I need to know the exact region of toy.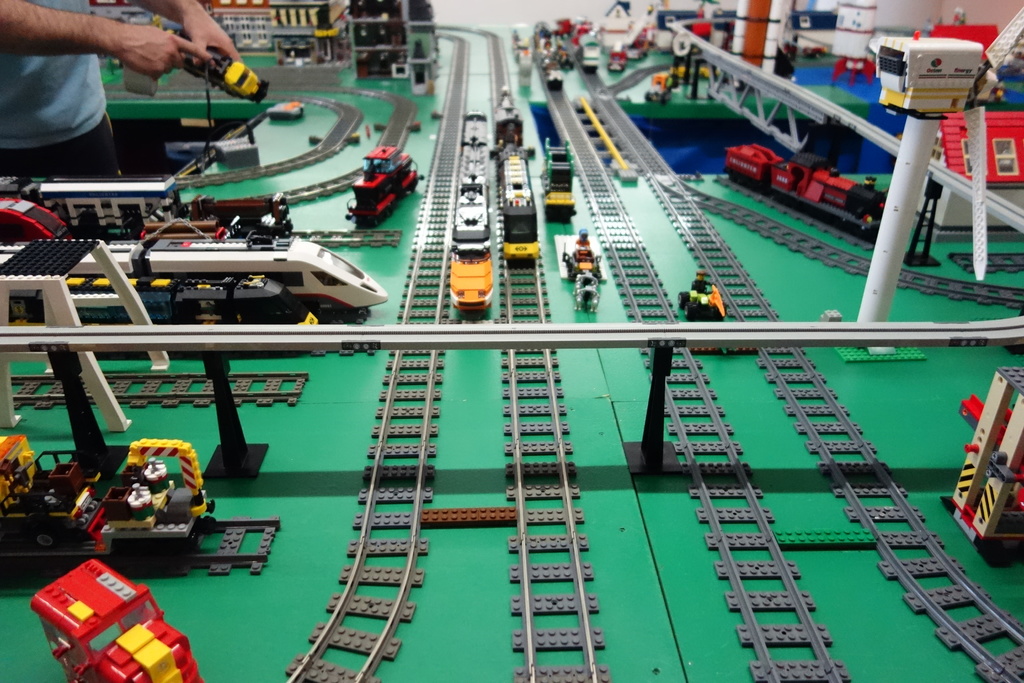
Region: rect(944, 363, 1021, 571).
